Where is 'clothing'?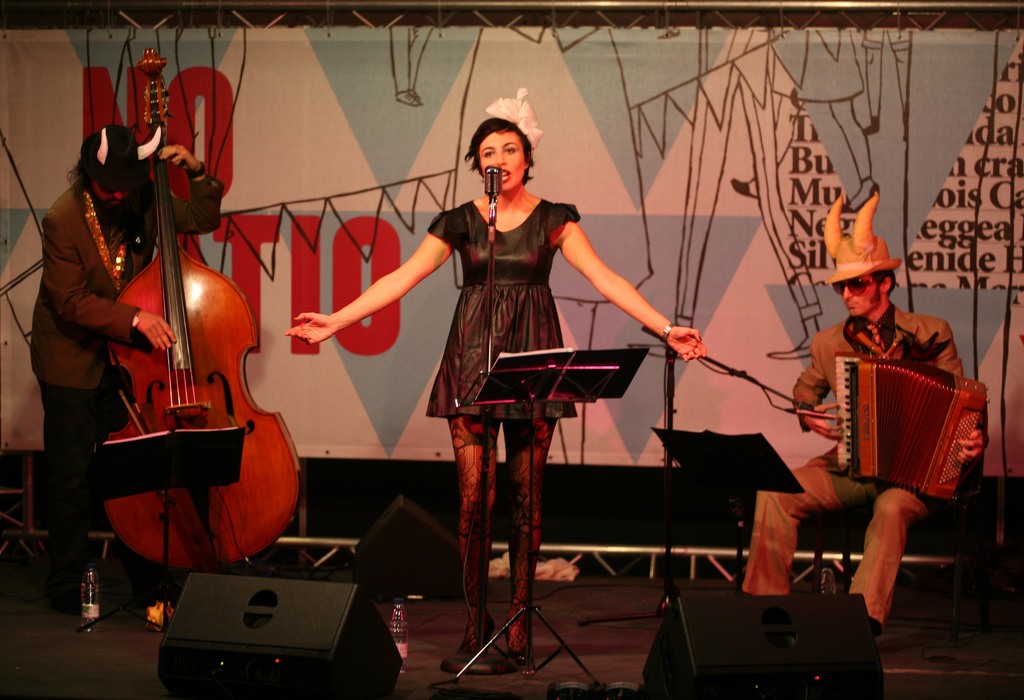
x1=424, y1=194, x2=588, y2=419.
